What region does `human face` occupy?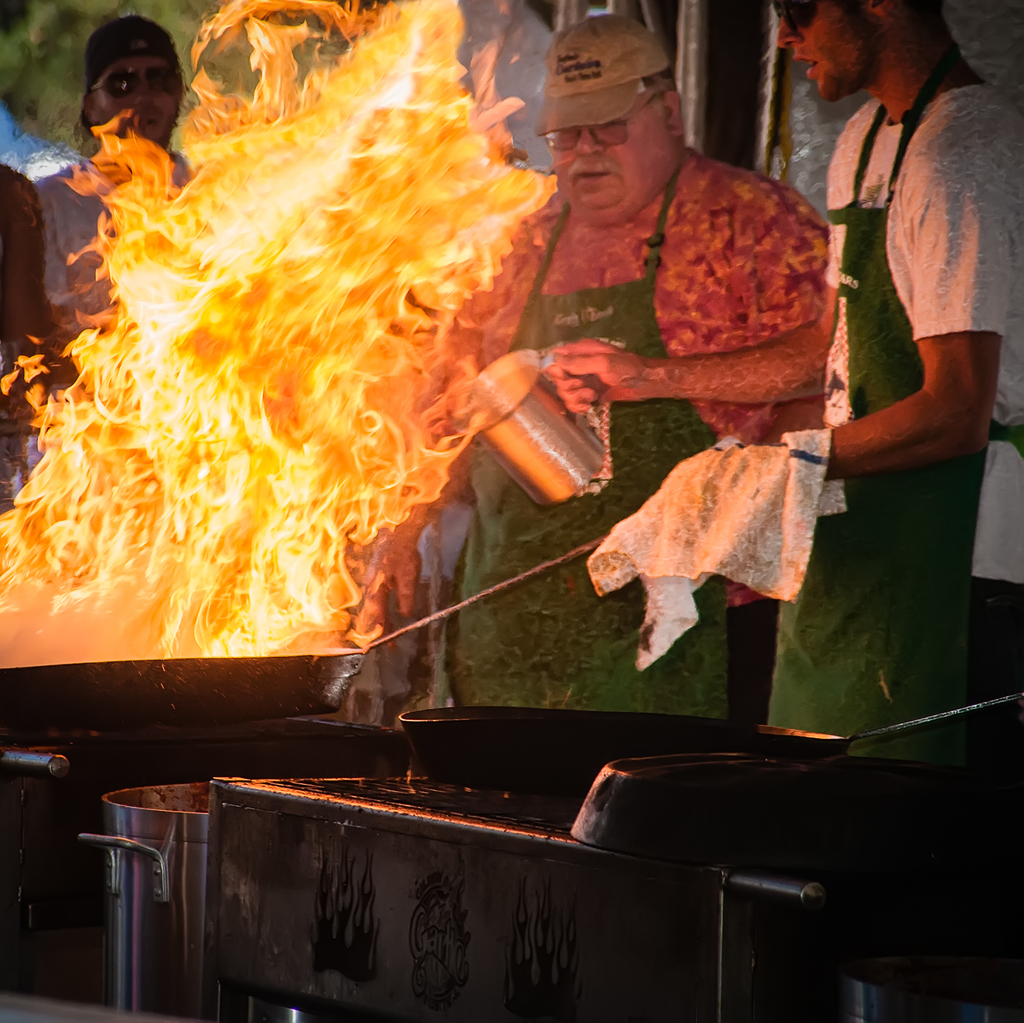
detection(548, 99, 670, 228).
